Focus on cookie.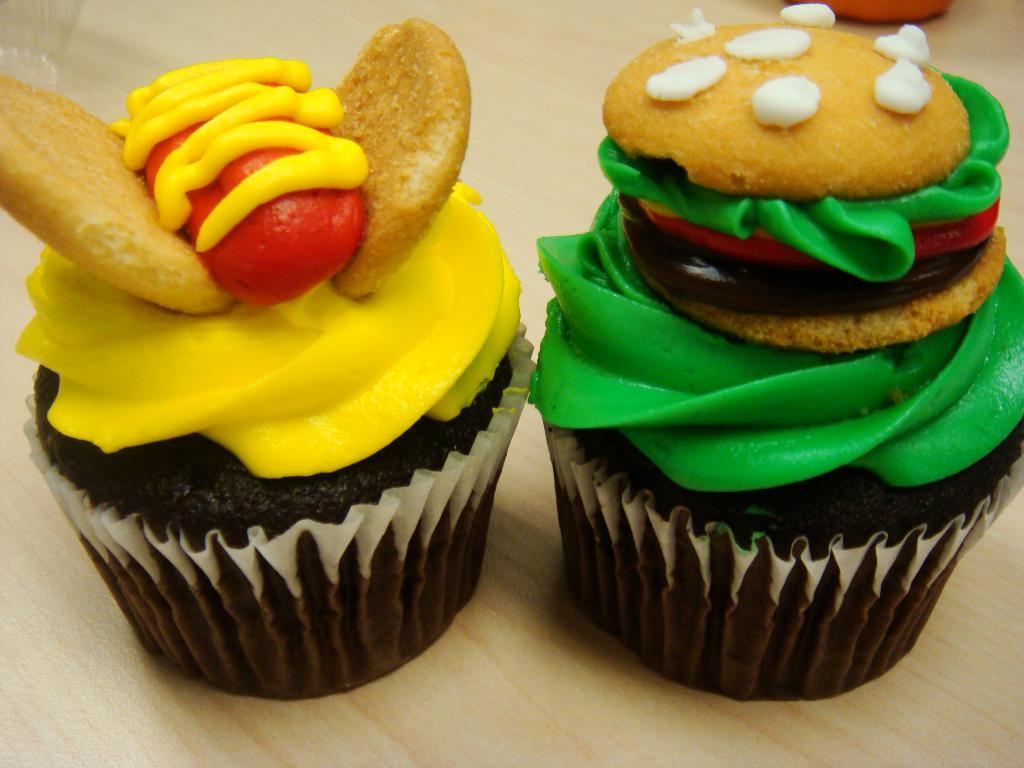
Focused at <bbox>0, 68, 237, 315</bbox>.
